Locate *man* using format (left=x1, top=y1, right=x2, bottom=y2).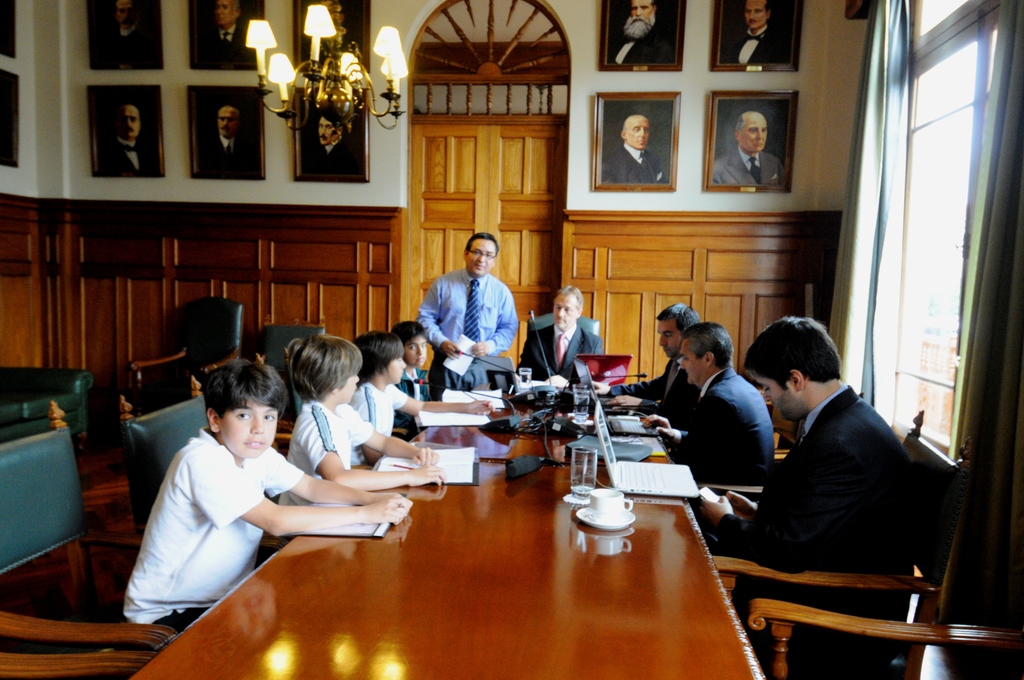
(left=714, top=110, right=785, bottom=185).
